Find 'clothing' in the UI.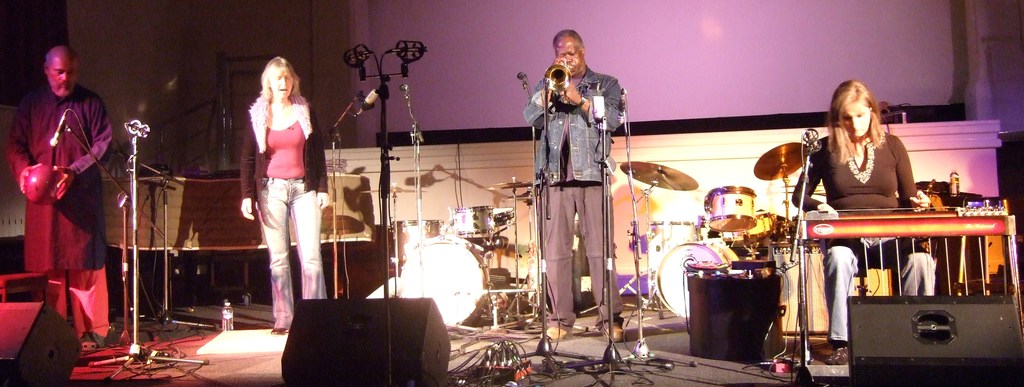
UI element at {"x1": 241, "y1": 103, "x2": 332, "y2": 199}.
